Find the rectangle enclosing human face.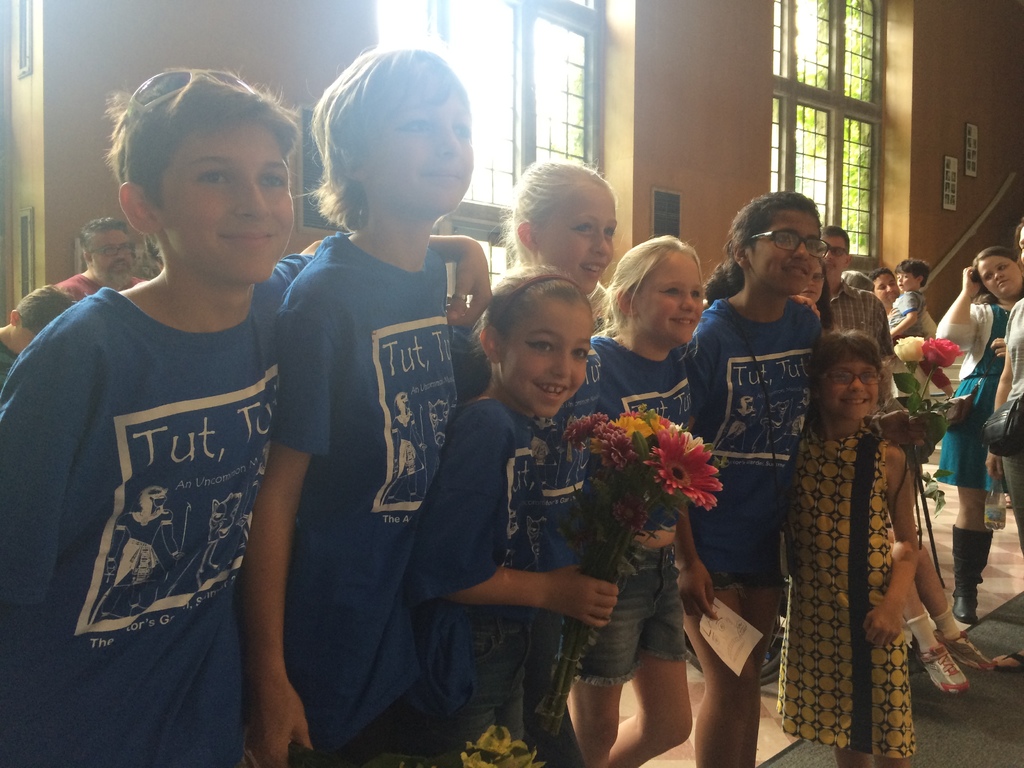
select_region(163, 119, 296, 284).
